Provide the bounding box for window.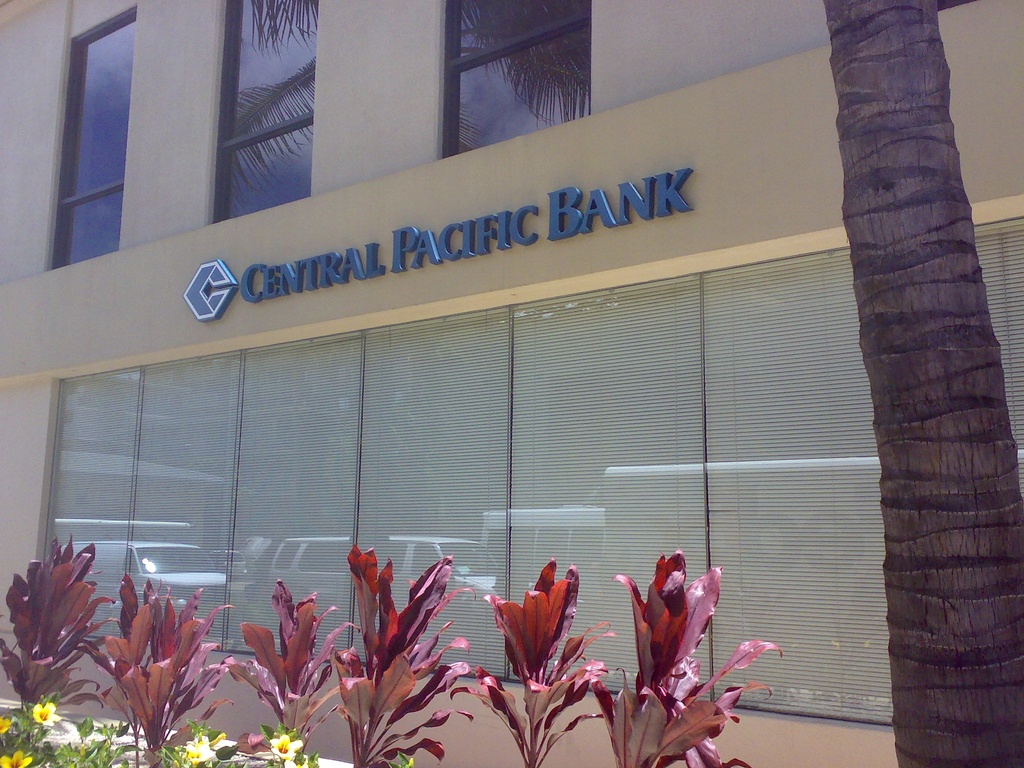
BBox(40, 8, 144, 273).
